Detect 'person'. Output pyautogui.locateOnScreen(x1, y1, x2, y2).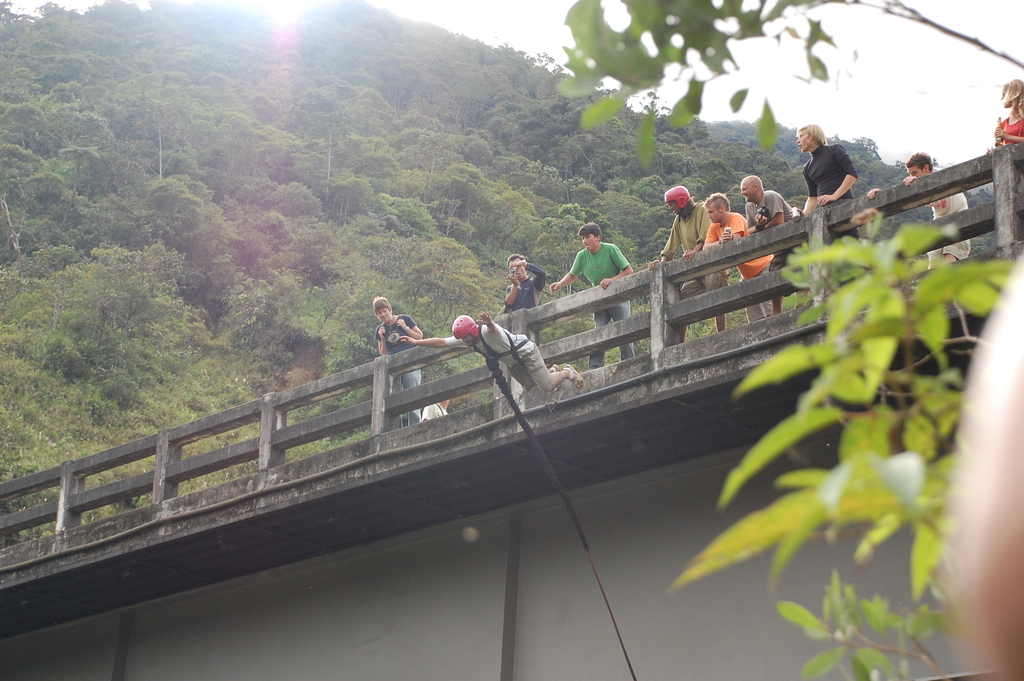
pyautogui.locateOnScreen(698, 193, 786, 318).
